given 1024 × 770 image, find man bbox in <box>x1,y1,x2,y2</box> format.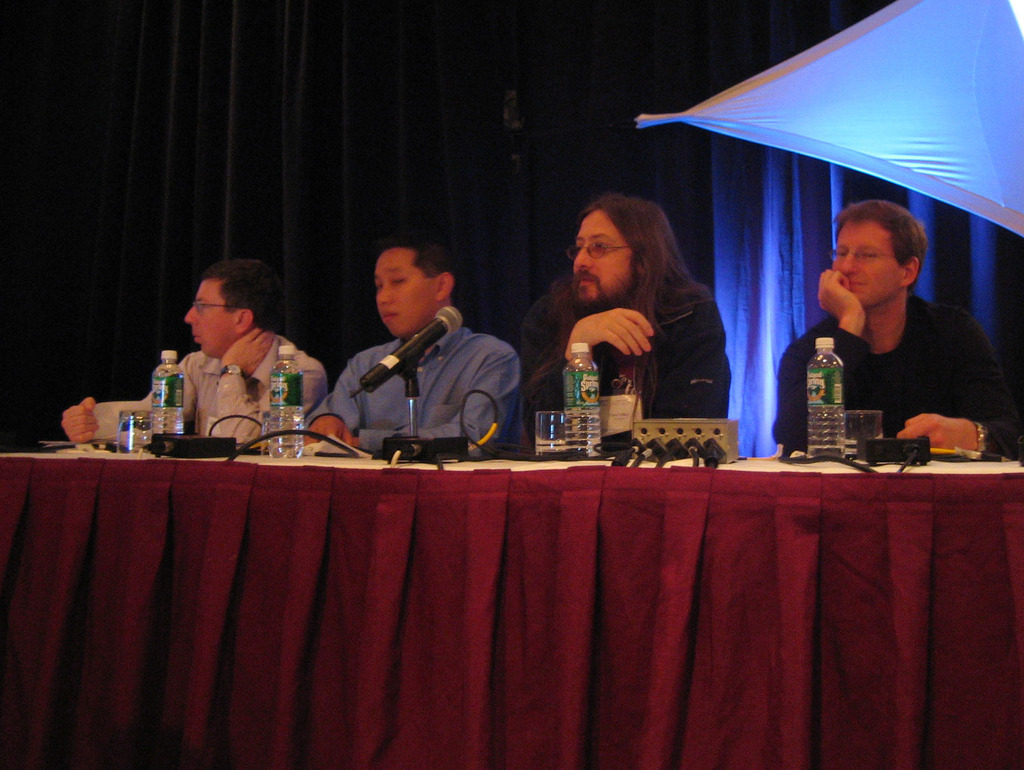
<box>518,199,733,450</box>.
